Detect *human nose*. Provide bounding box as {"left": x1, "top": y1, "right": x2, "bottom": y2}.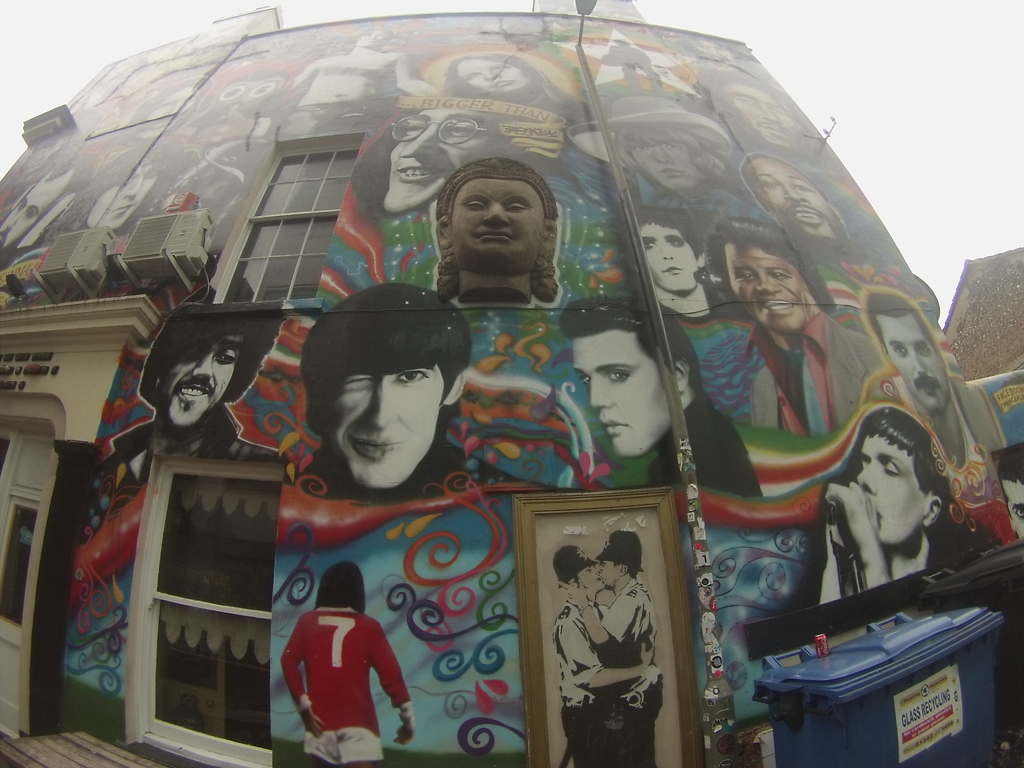
{"left": 913, "top": 352, "right": 928, "bottom": 374}.
